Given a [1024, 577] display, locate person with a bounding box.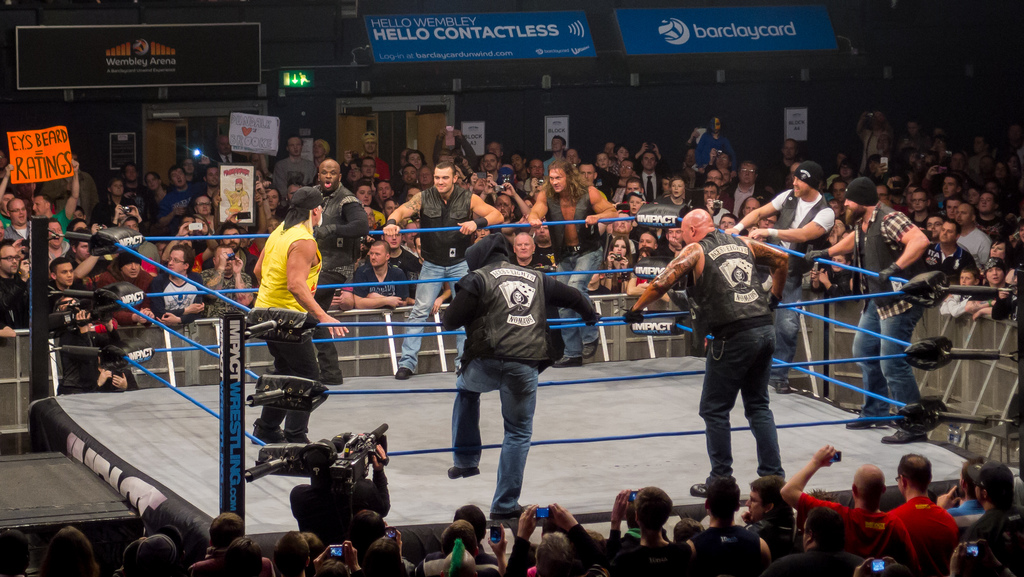
Located: select_region(667, 186, 796, 517).
